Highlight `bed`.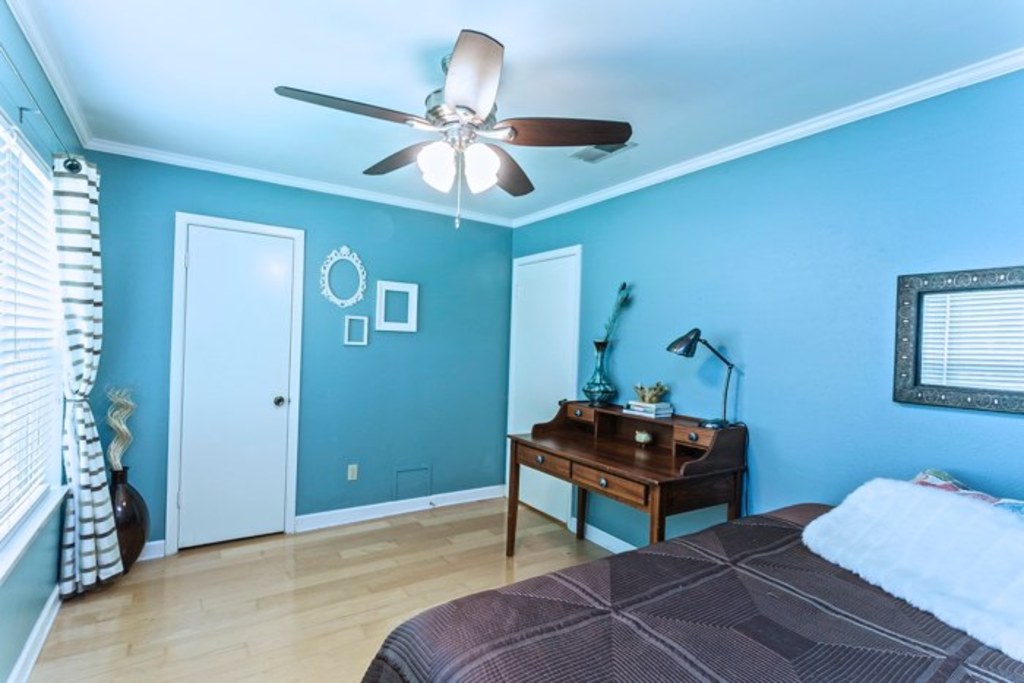
Highlighted region: [x1=360, y1=474, x2=1023, y2=682].
